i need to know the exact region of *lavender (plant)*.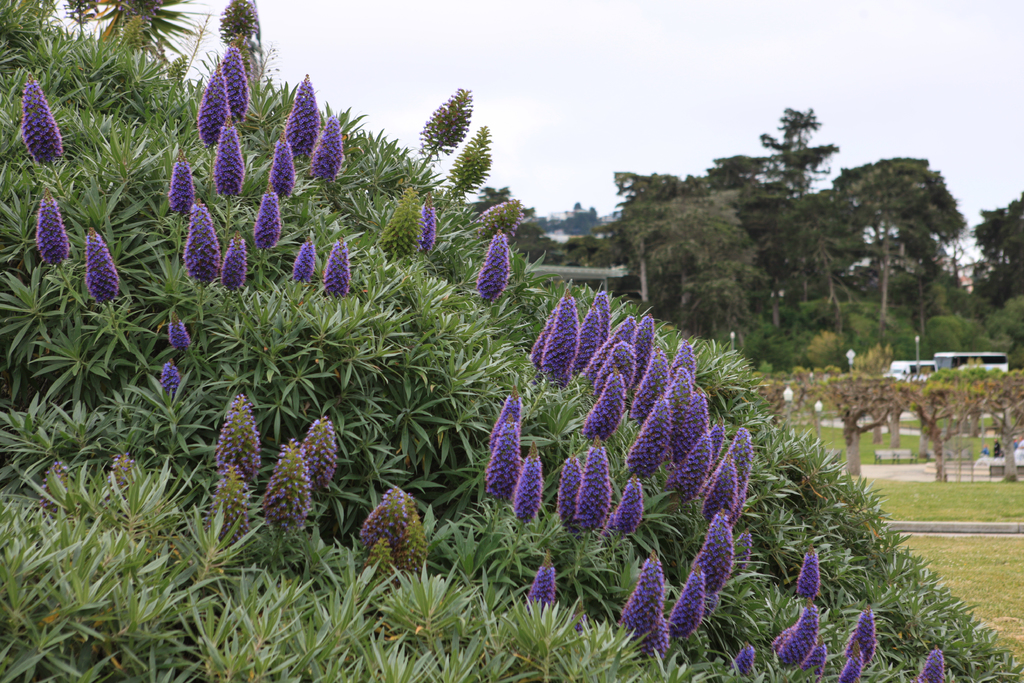
Region: bbox=[545, 285, 582, 381].
